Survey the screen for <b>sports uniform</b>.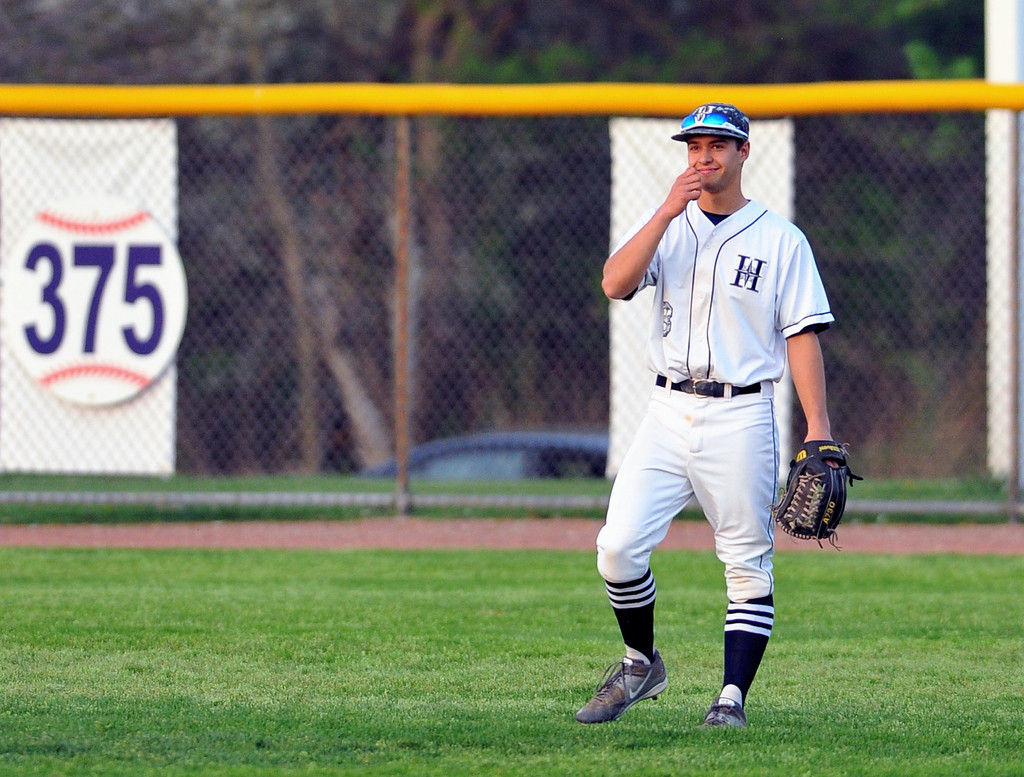
Survey found: [575,105,861,728].
